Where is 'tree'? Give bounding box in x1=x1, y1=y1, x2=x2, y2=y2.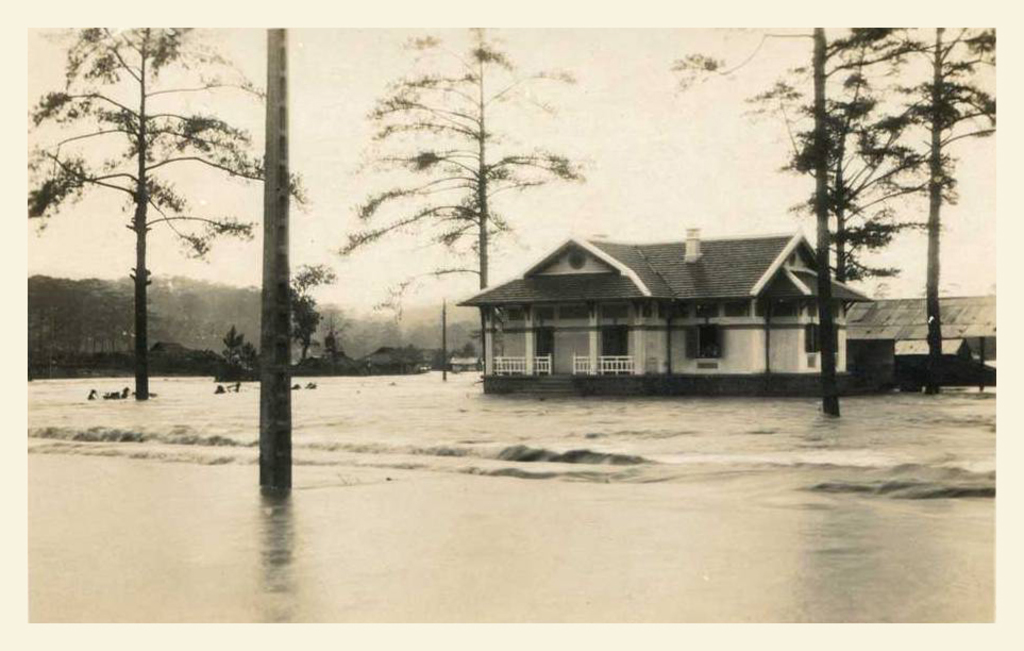
x1=285, y1=284, x2=321, y2=362.
